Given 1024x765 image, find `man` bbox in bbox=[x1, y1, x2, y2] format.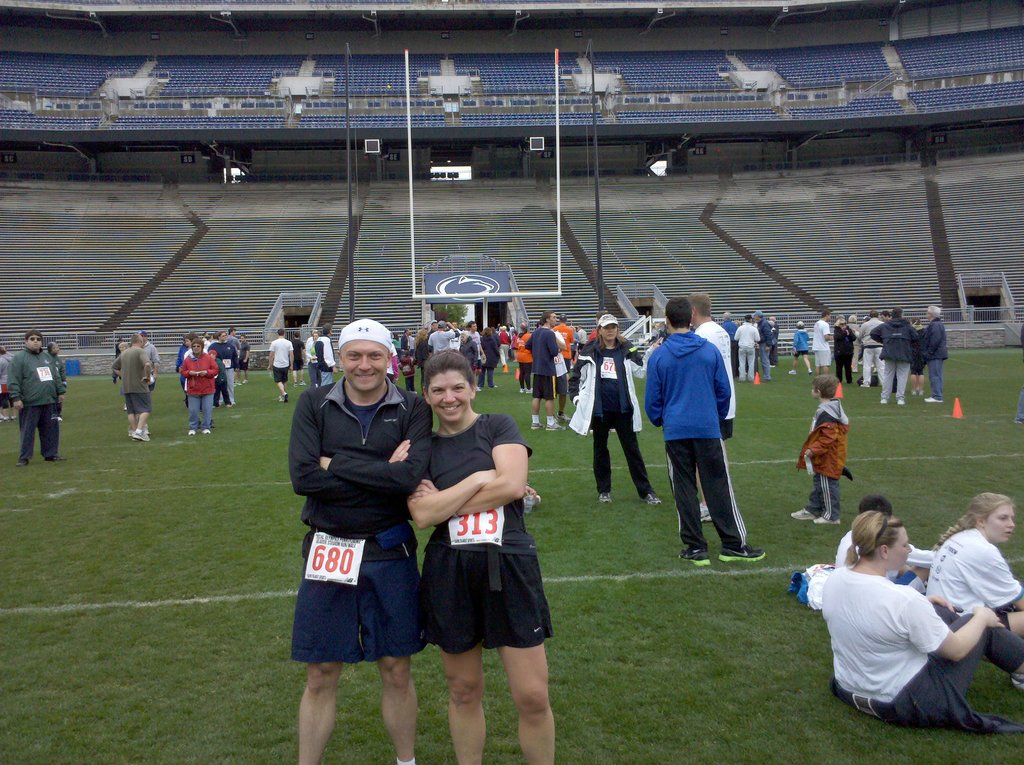
bbox=[682, 294, 736, 524].
